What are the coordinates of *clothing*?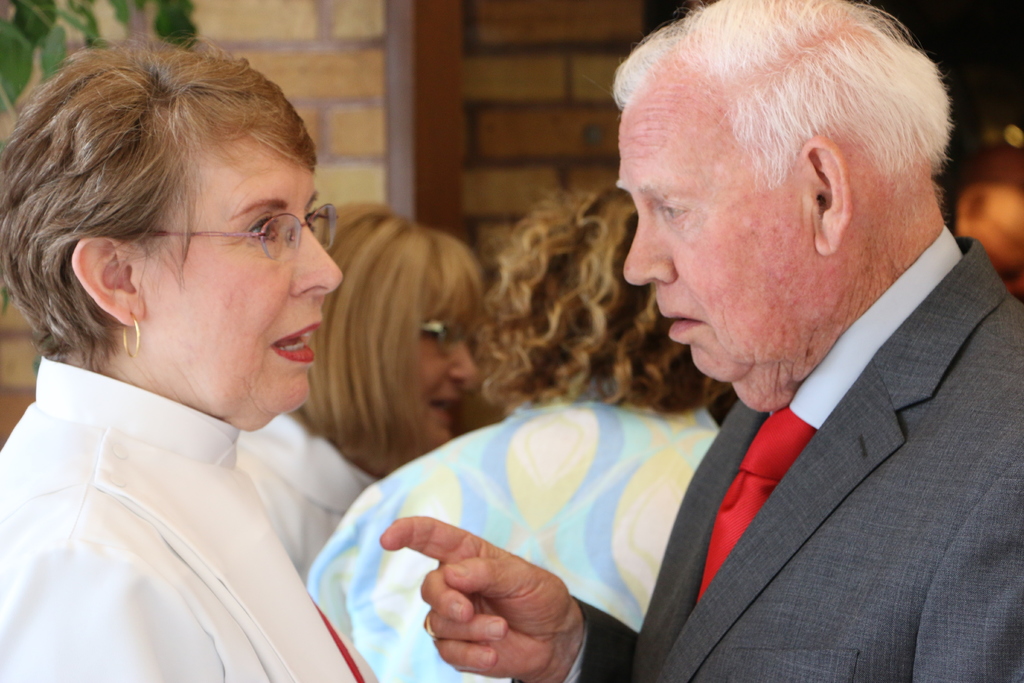
detection(0, 308, 383, 682).
